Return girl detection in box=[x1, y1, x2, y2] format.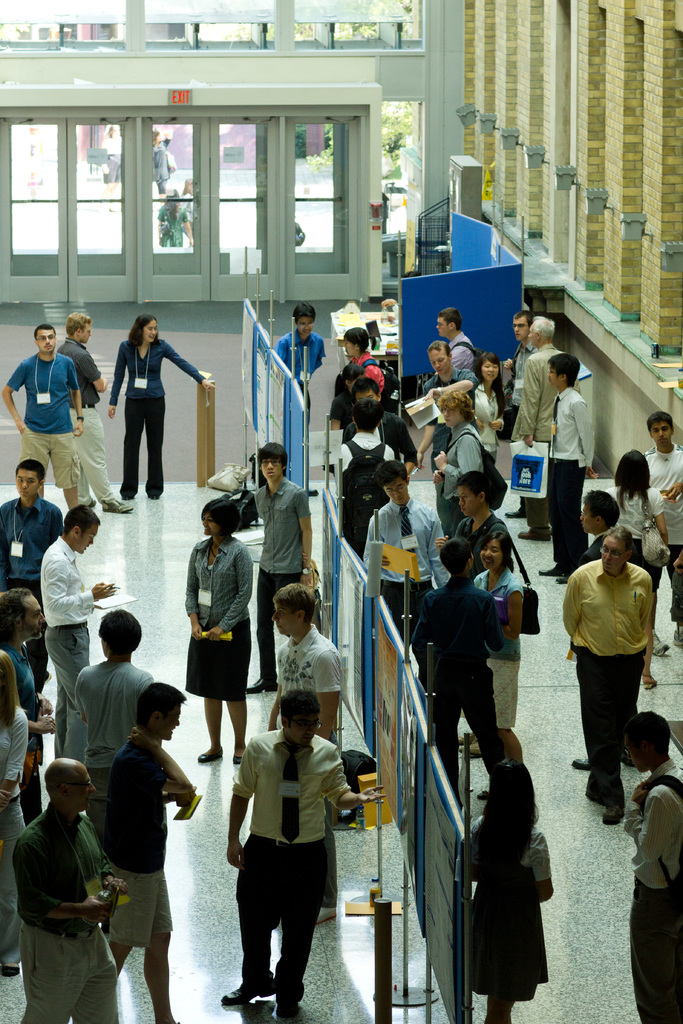
box=[472, 531, 525, 762].
